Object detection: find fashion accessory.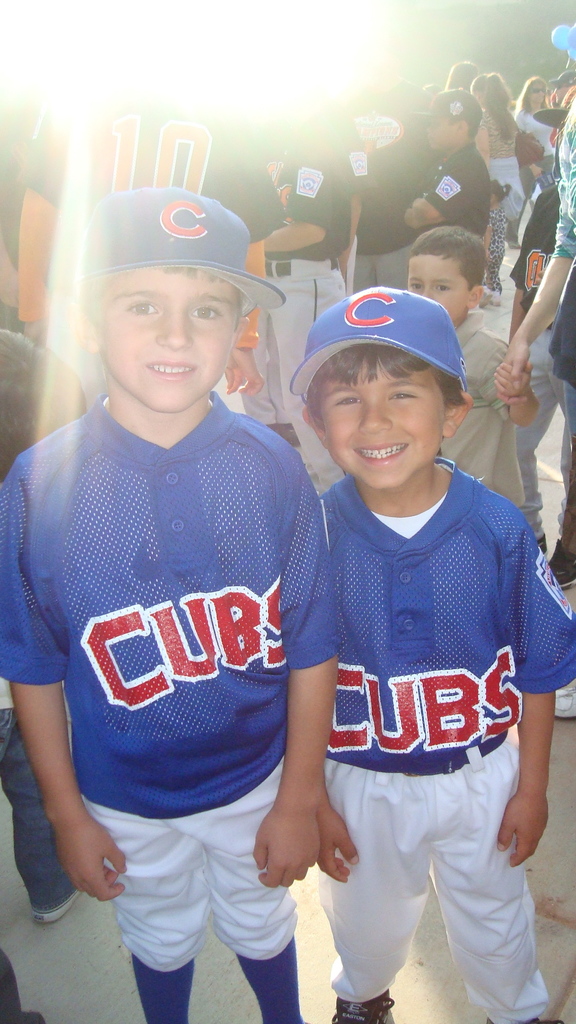
pyautogui.locateOnScreen(81, 195, 291, 319).
